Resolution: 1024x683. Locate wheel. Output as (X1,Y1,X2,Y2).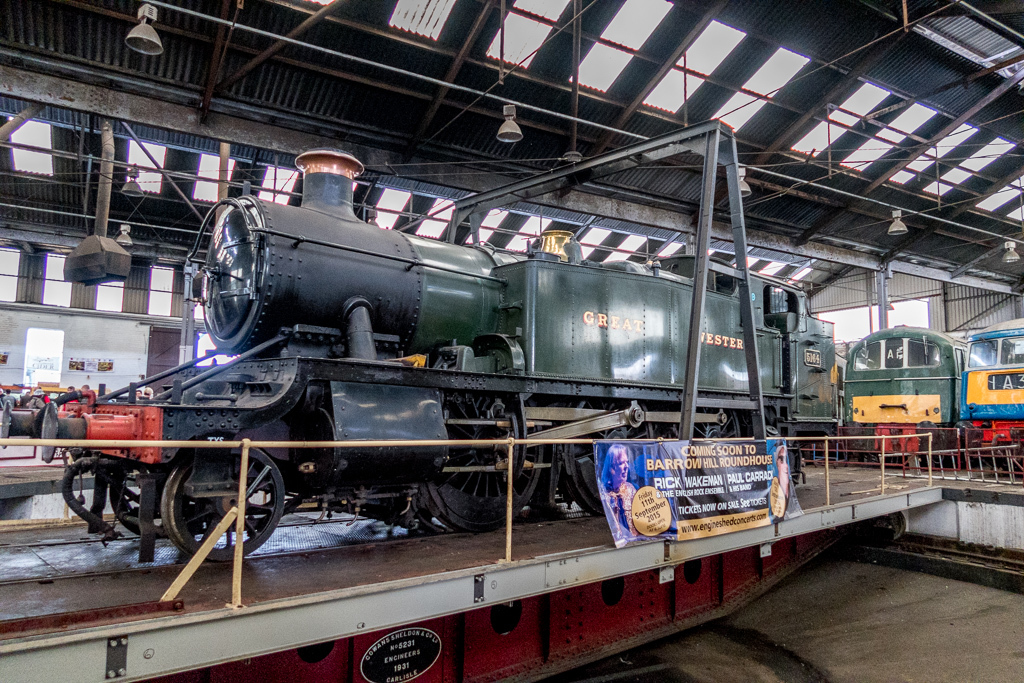
(416,405,545,532).
